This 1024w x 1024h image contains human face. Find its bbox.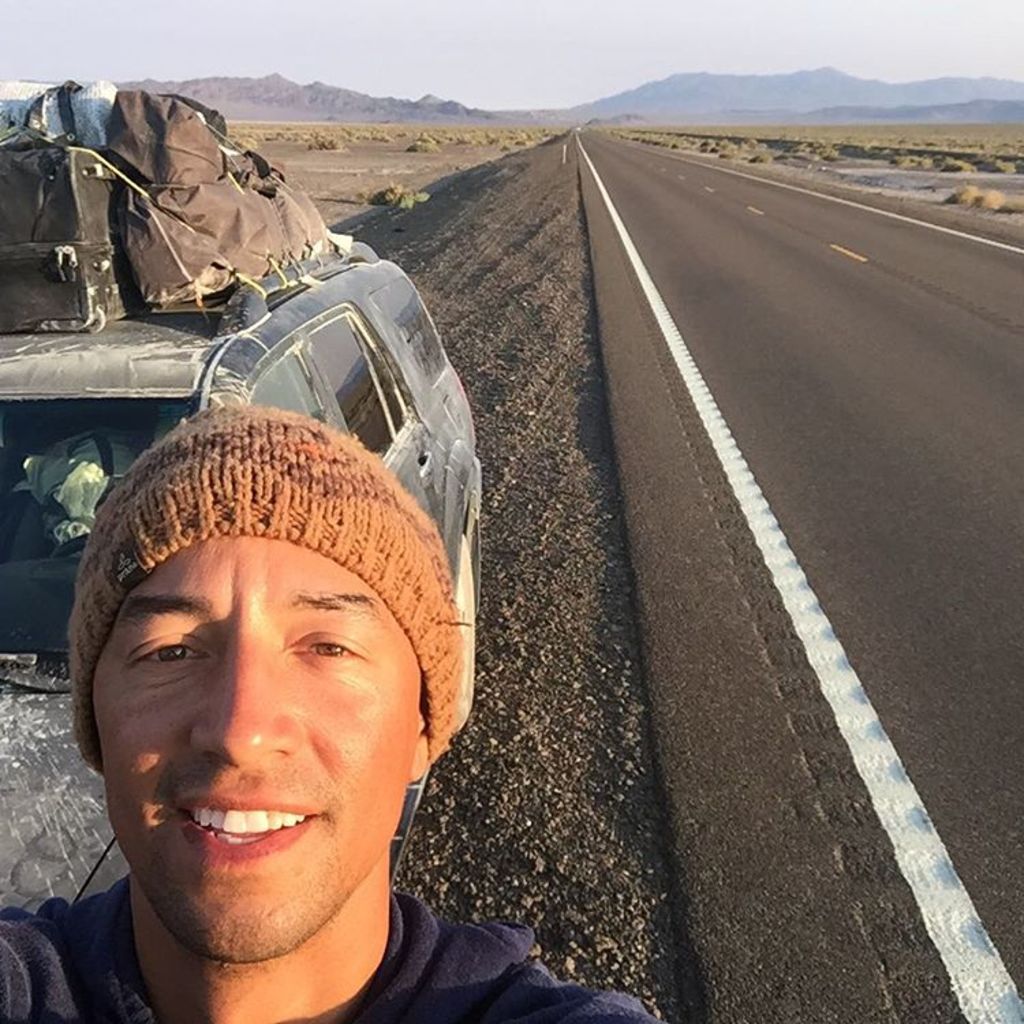
bbox=[97, 530, 415, 948].
